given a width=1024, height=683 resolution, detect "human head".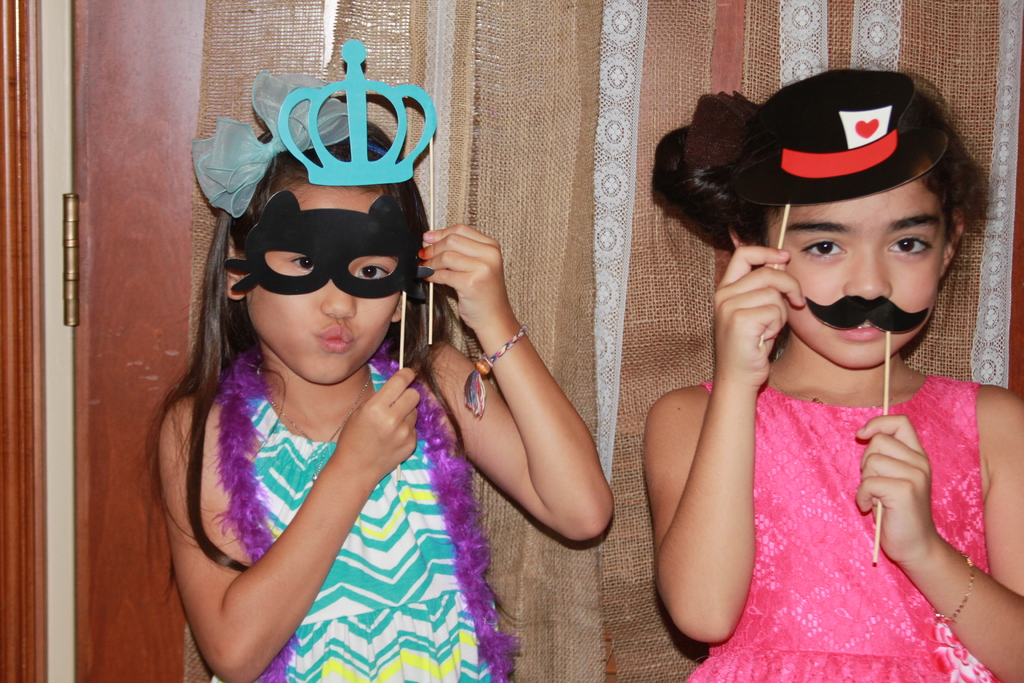
679, 78, 972, 362.
